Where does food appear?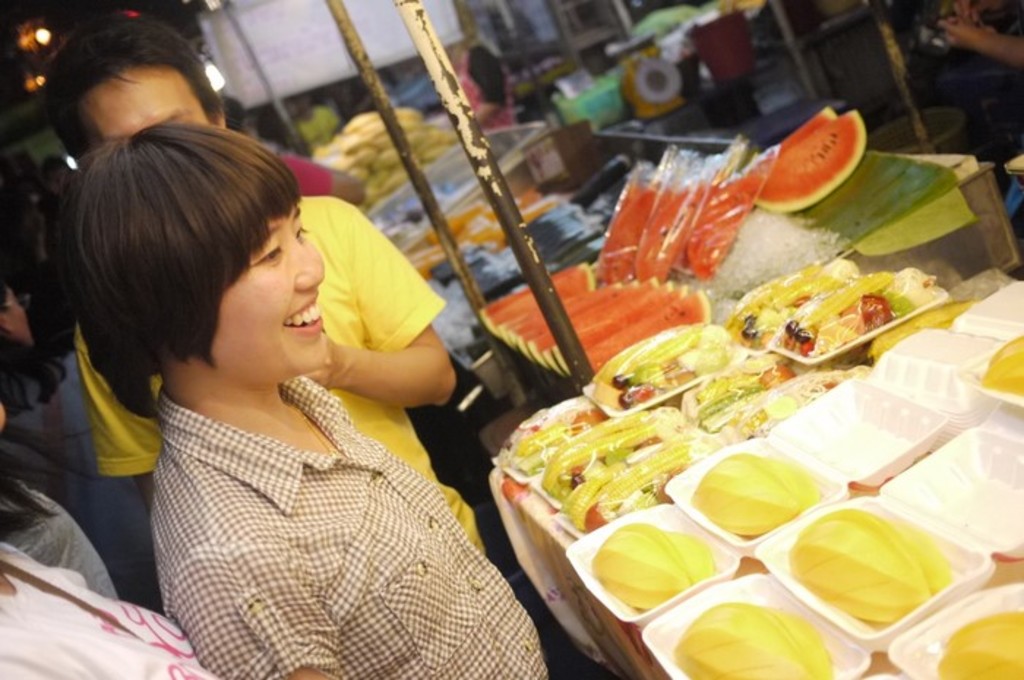
Appears at bbox(983, 333, 1023, 392).
